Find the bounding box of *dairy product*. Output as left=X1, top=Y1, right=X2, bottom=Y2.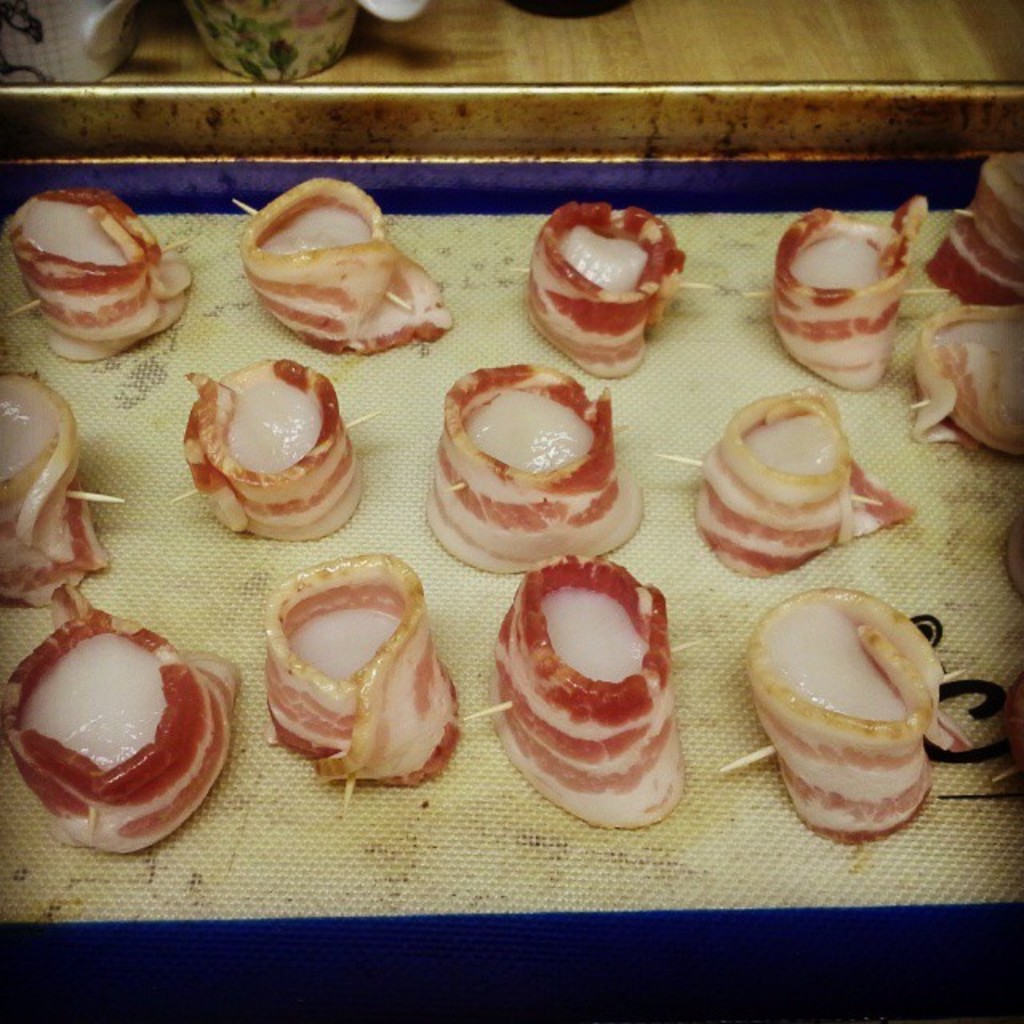
left=427, top=358, right=646, bottom=574.
